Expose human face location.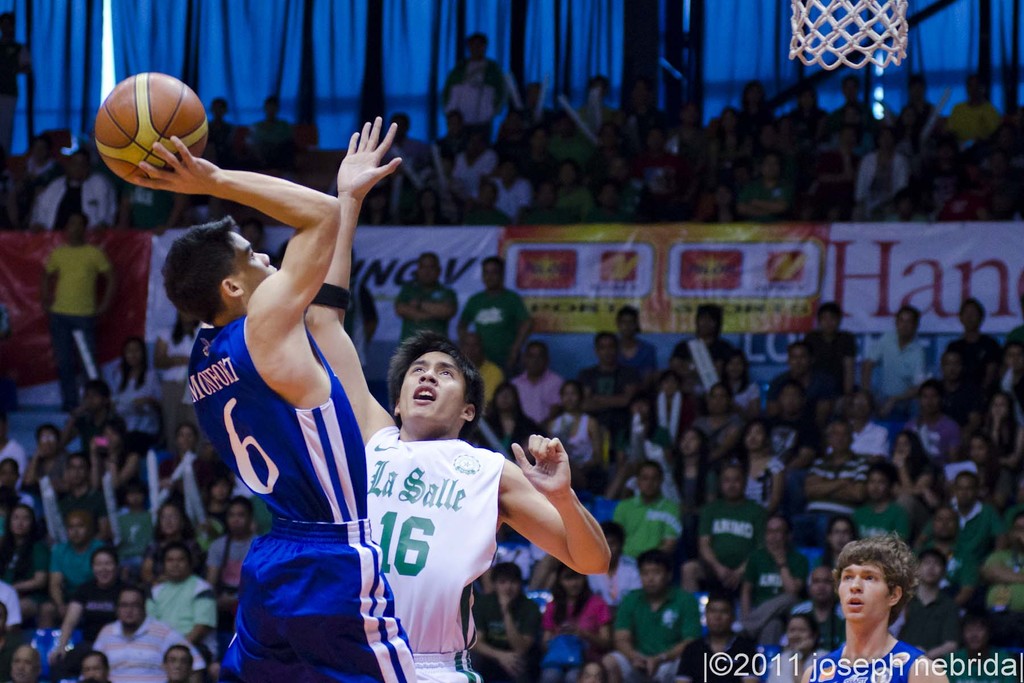
Exposed at (x1=68, y1=457, x2=88, y2=484).
